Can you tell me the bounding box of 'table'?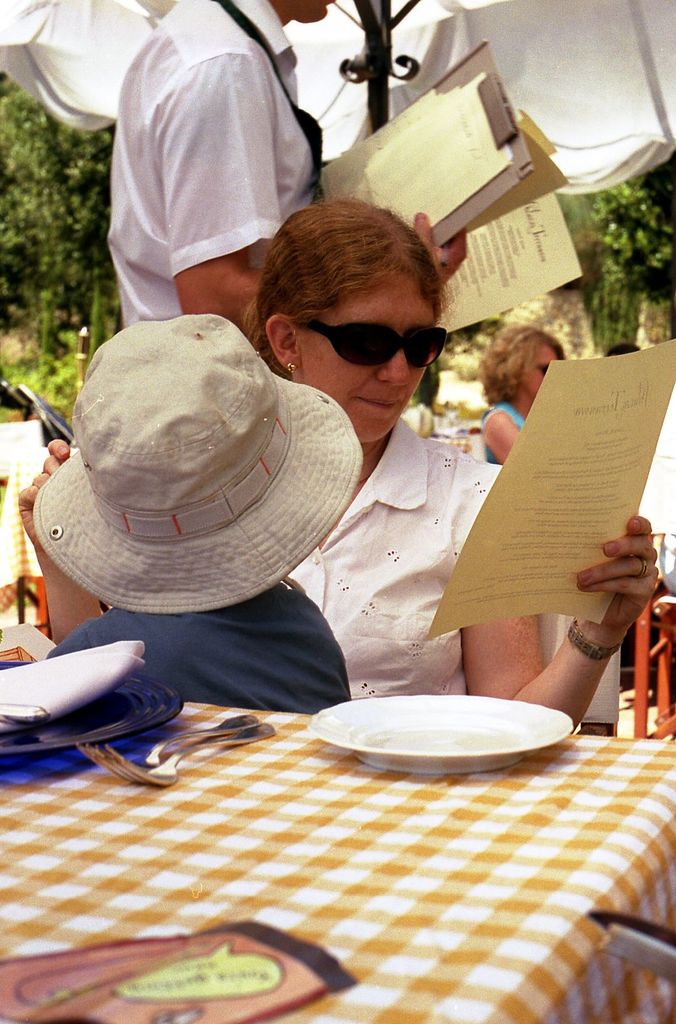
10/442/85/632.
